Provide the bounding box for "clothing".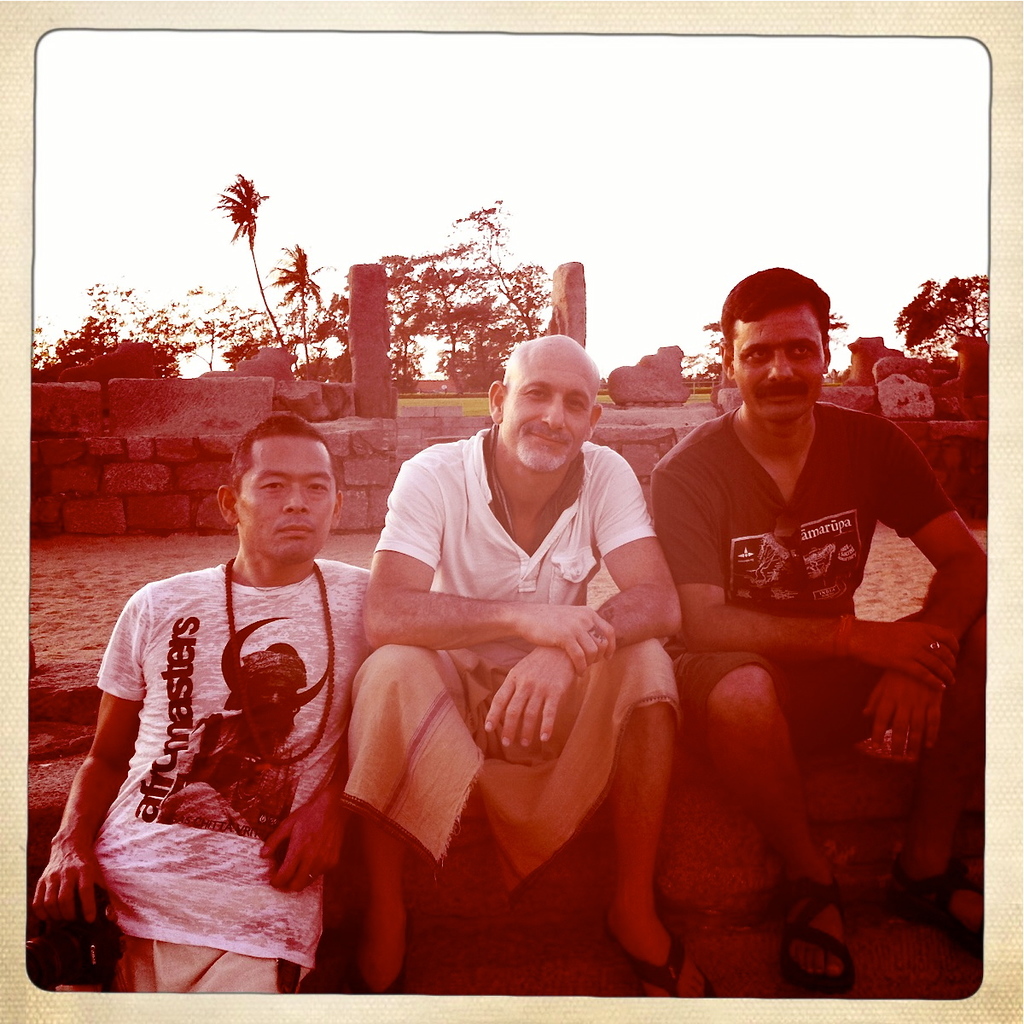
detection(647, 404, 954, 762).
